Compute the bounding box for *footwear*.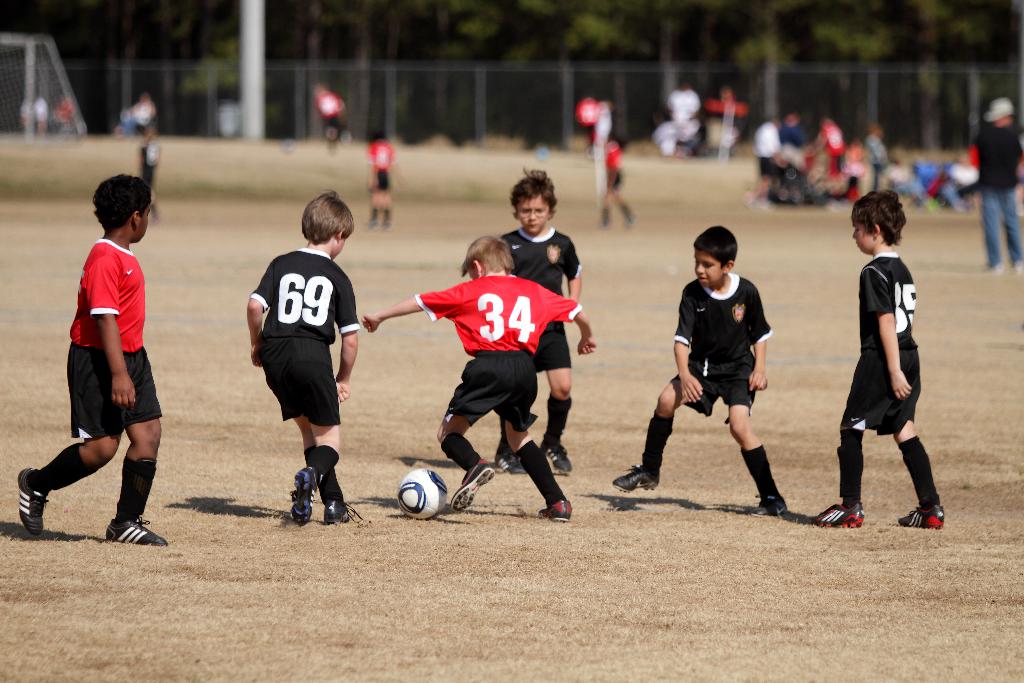
[left=897, top=504, right=946, bottom=530].
